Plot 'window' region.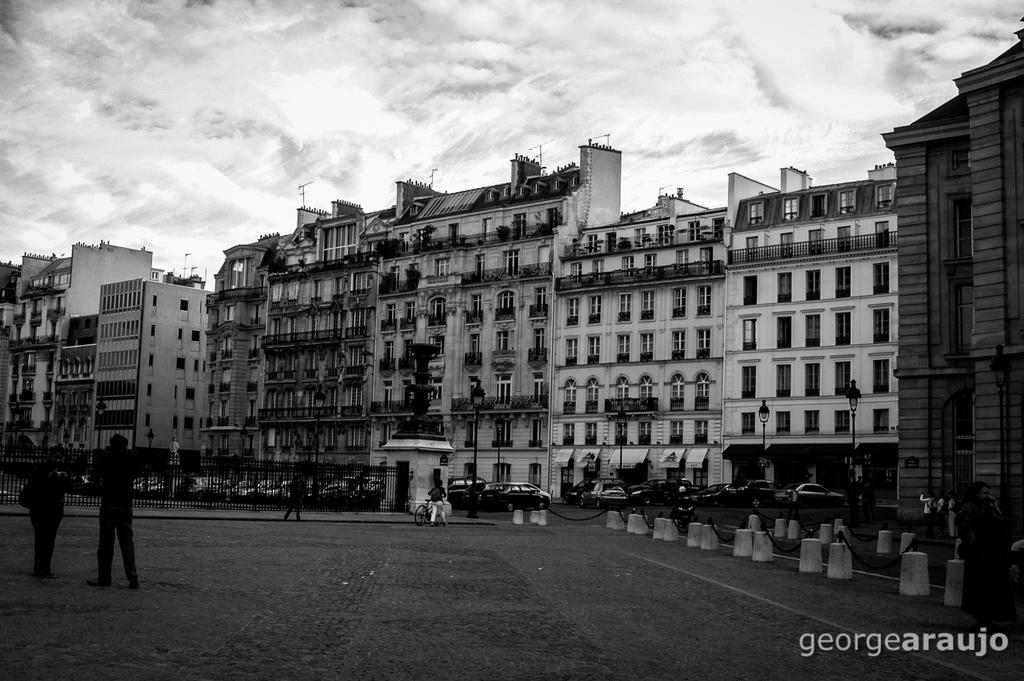
Plotted at bbox=[699, 285, 711, 318].
